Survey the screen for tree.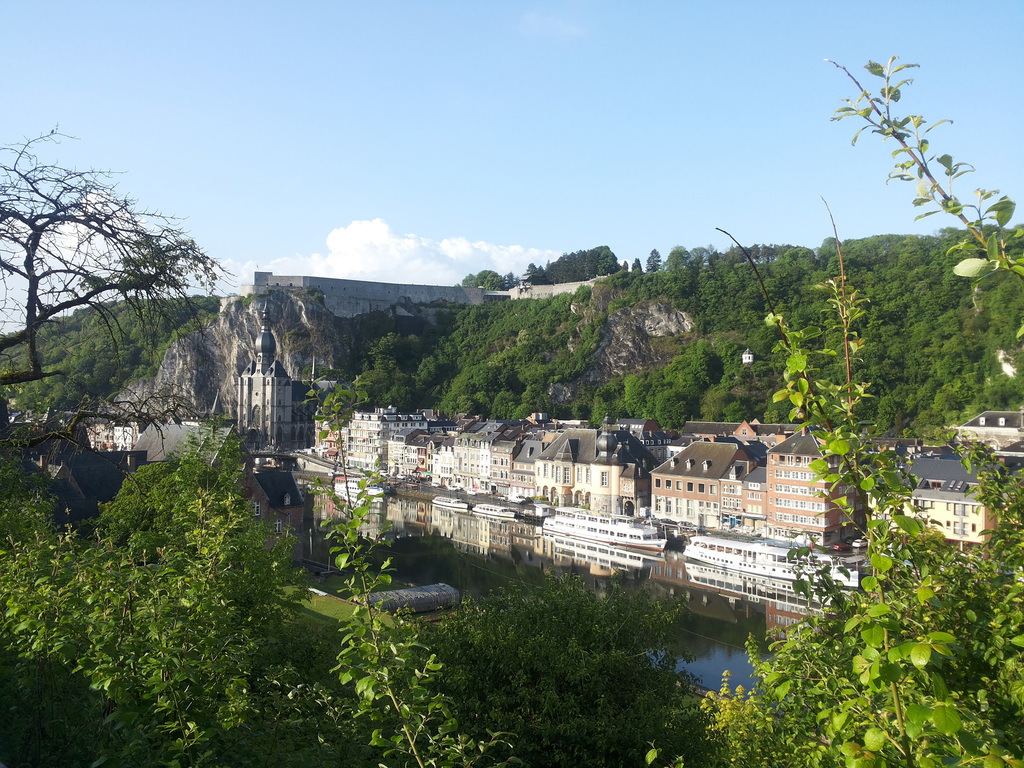
Survey found: (left=0, top=125, right=228, bottom=385).
